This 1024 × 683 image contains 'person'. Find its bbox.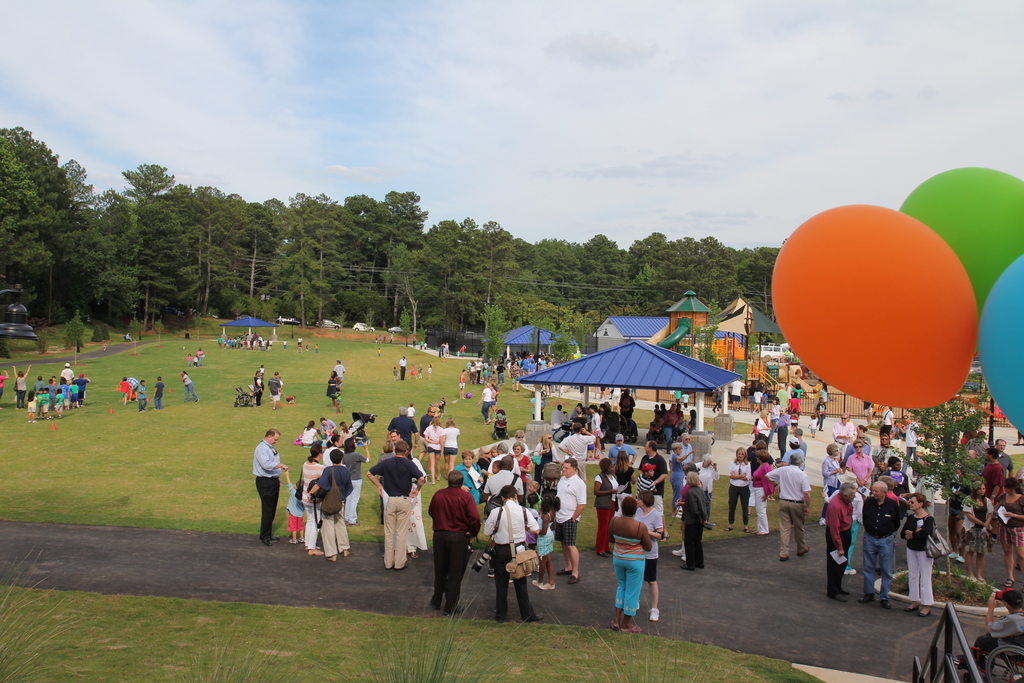
{"x1": 74, "y1": 370, "x2": 92, "y2": 404}.
